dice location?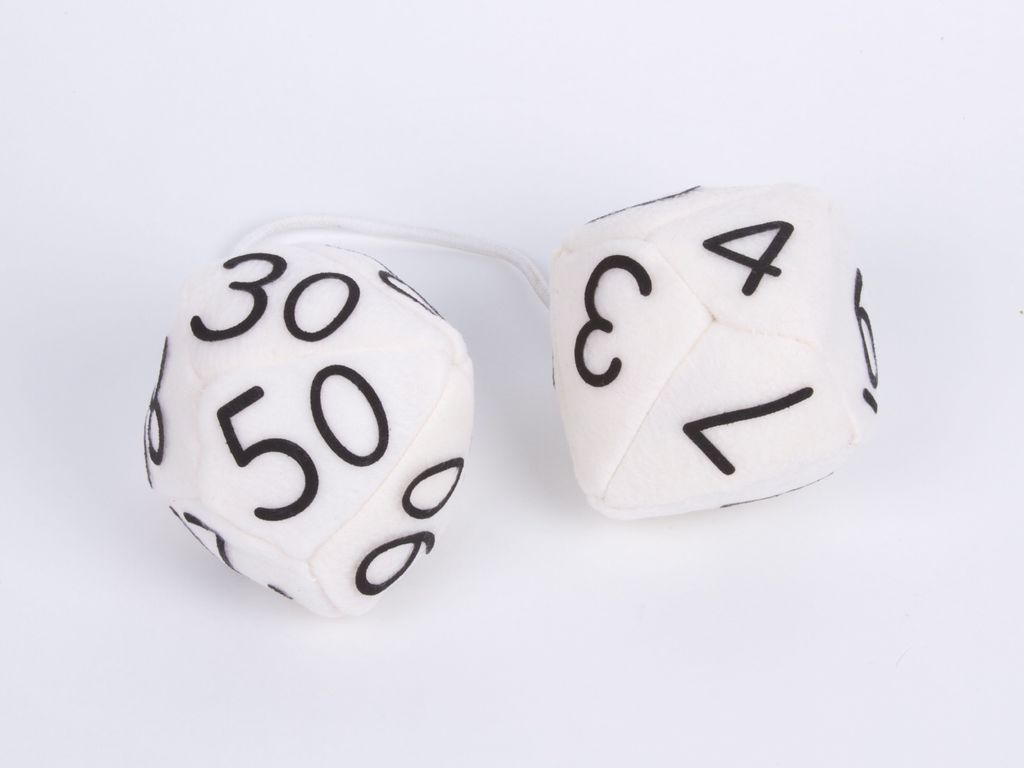
(142,239,477,616)
